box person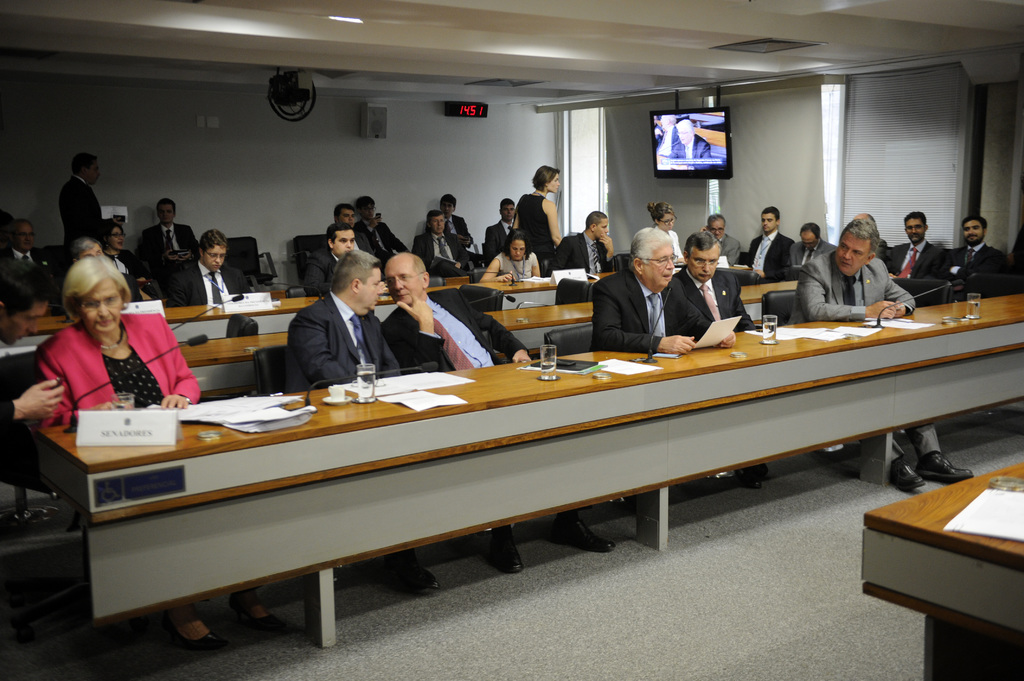
bbox=[481, 193, 513, 261]
